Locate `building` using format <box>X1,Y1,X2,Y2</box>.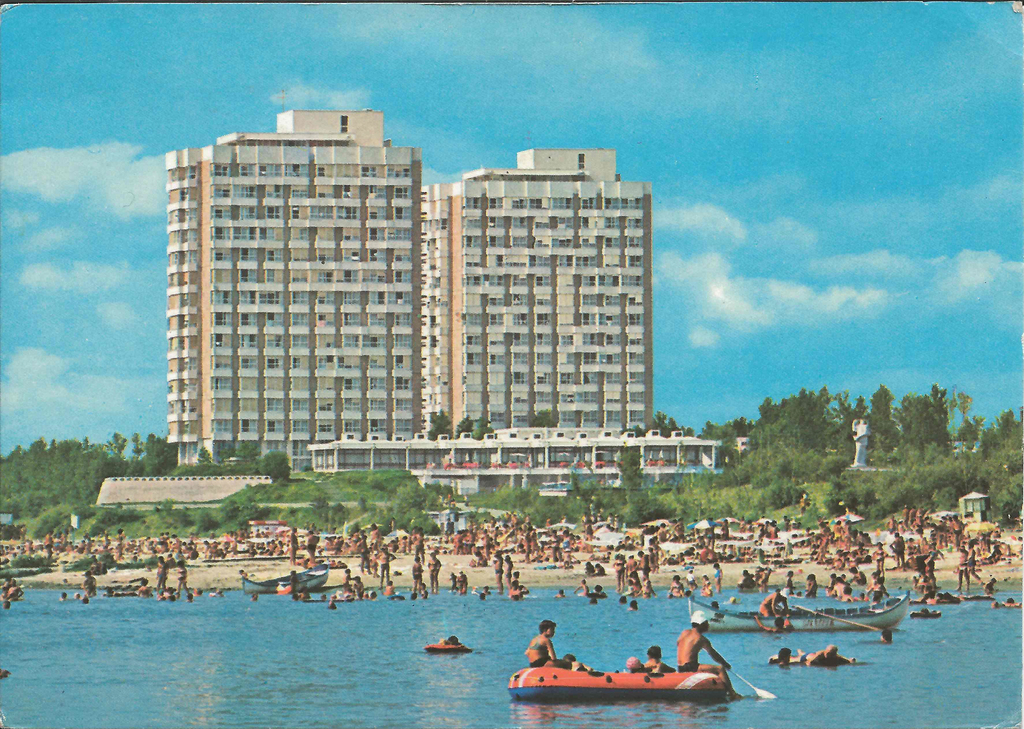
<box>420,143,654,434</box>.
